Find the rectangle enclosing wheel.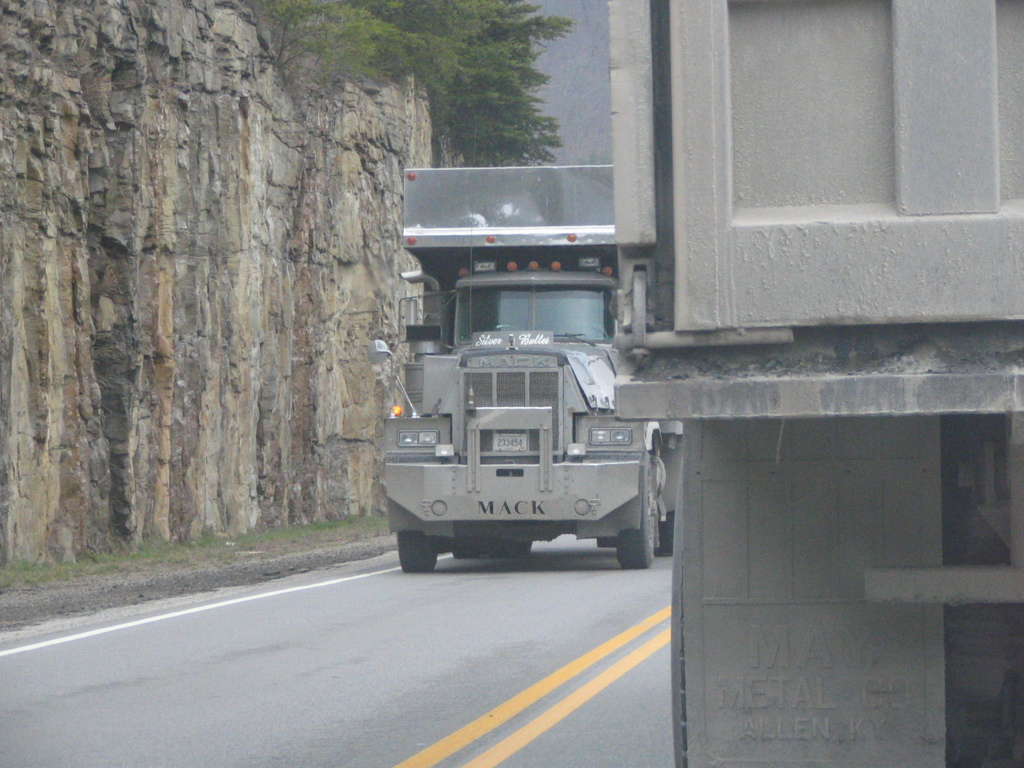
box=[614, 448, 665, 572].
